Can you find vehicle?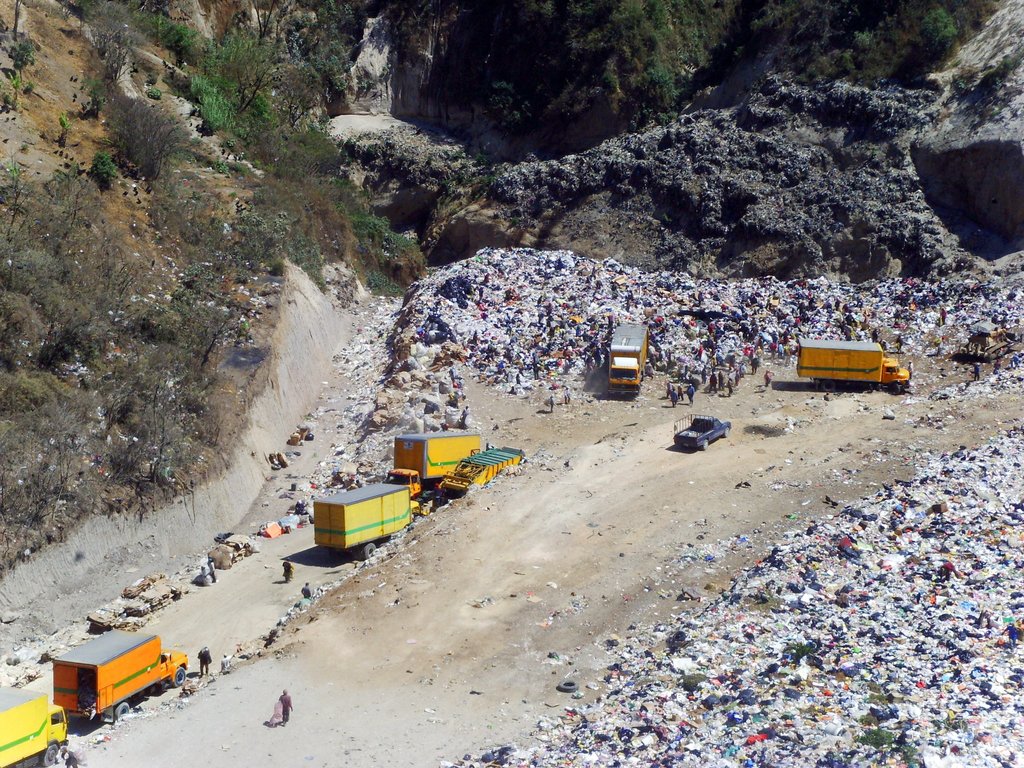
Yes, bounding box: left=308, top=475, right=427, bottom=559.
